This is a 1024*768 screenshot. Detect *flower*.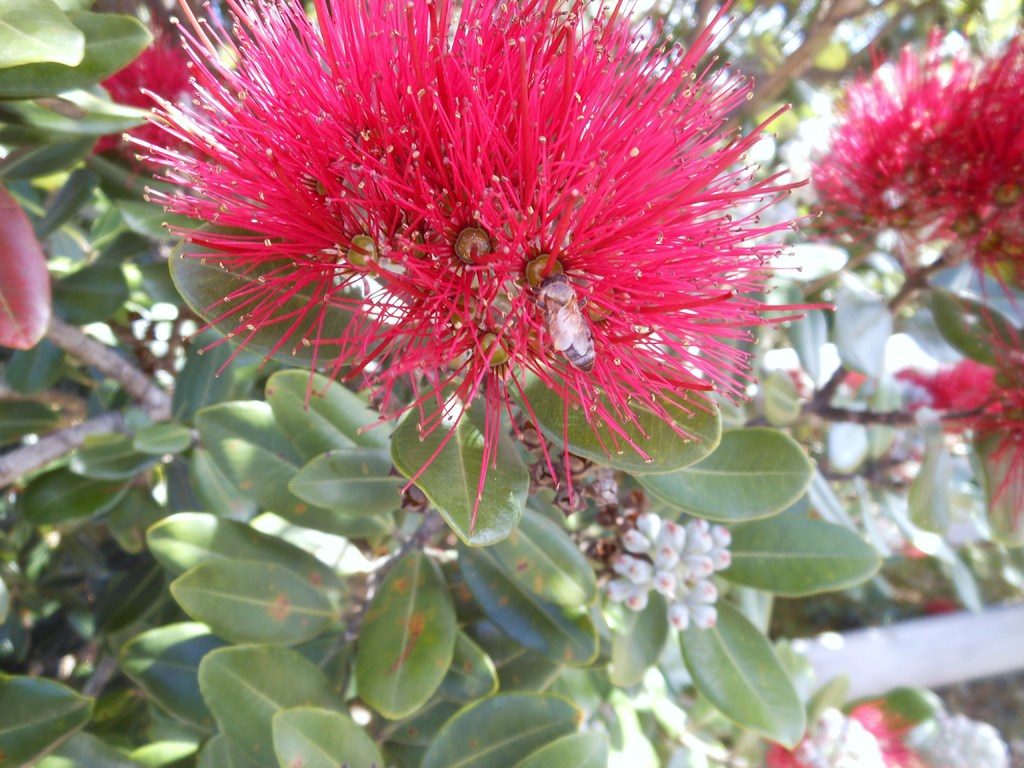
92,38,207,166.
